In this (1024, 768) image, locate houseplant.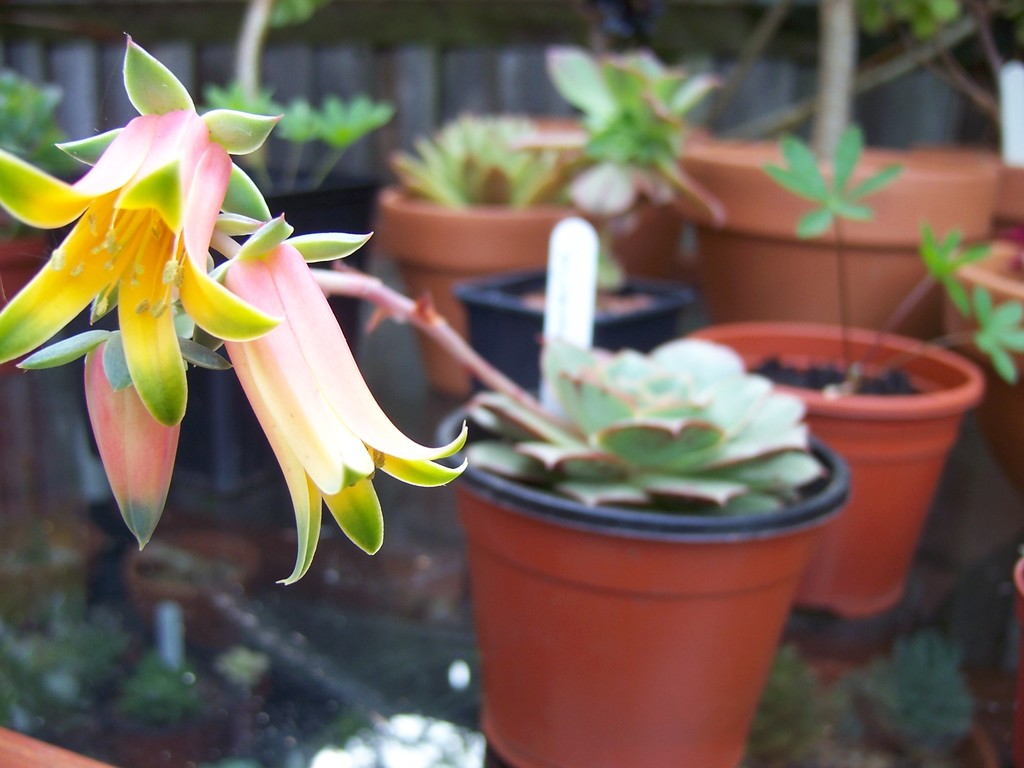
Bounding box: [670,116,1023,620].
